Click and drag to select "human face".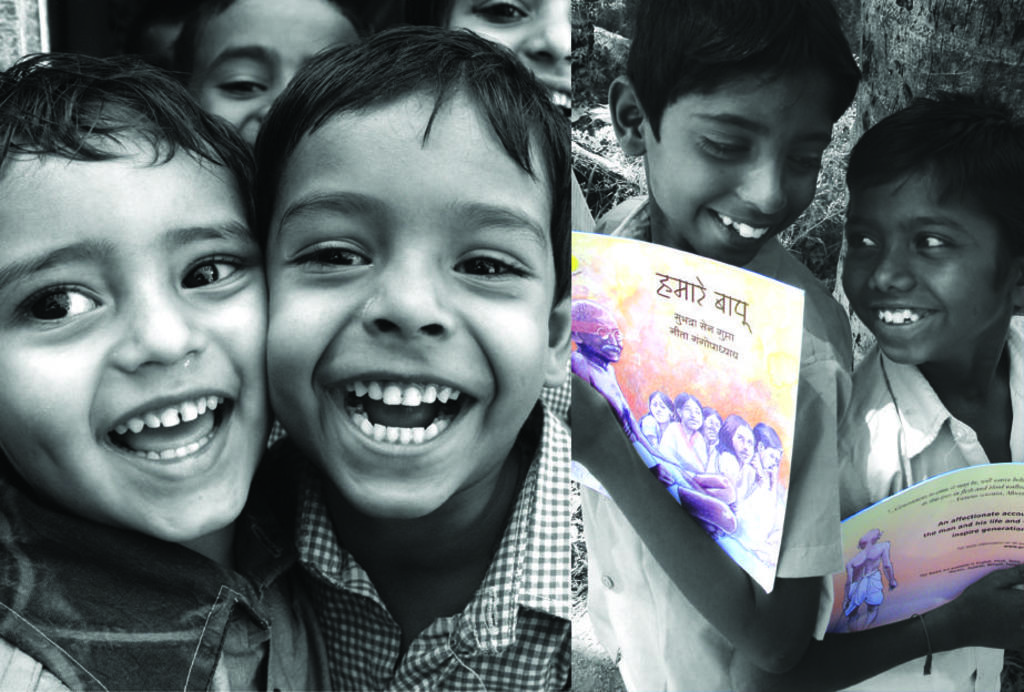
Selection: 584/308/621/362.
